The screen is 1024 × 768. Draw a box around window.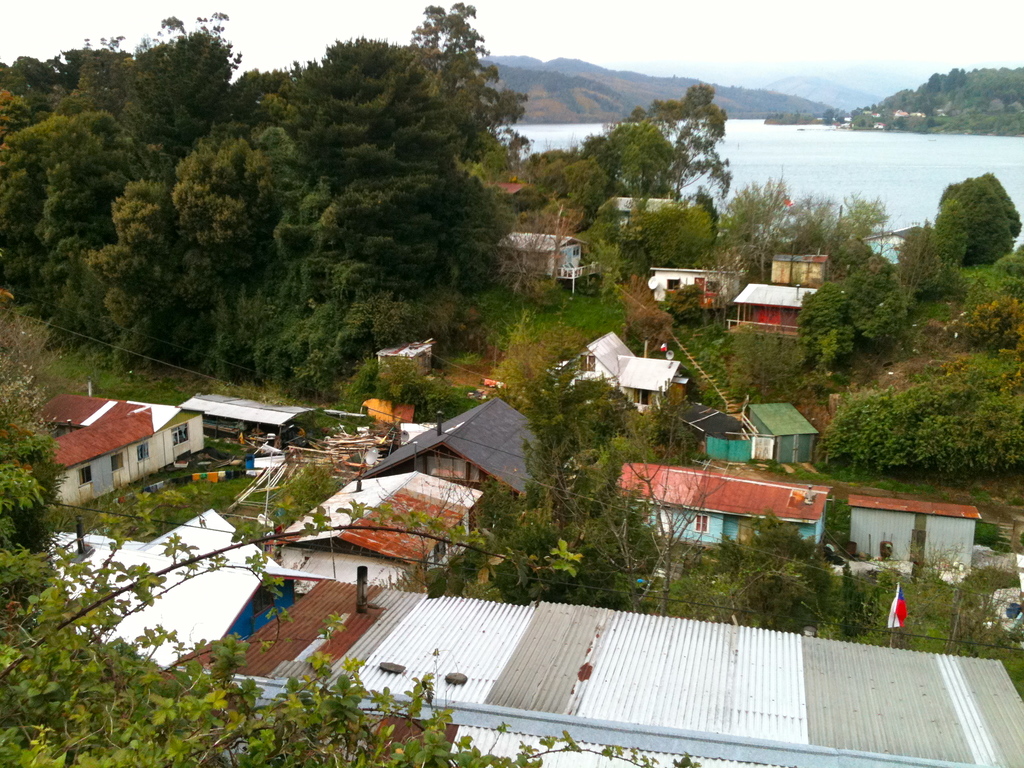
<box>110,452,126,471</box>.
